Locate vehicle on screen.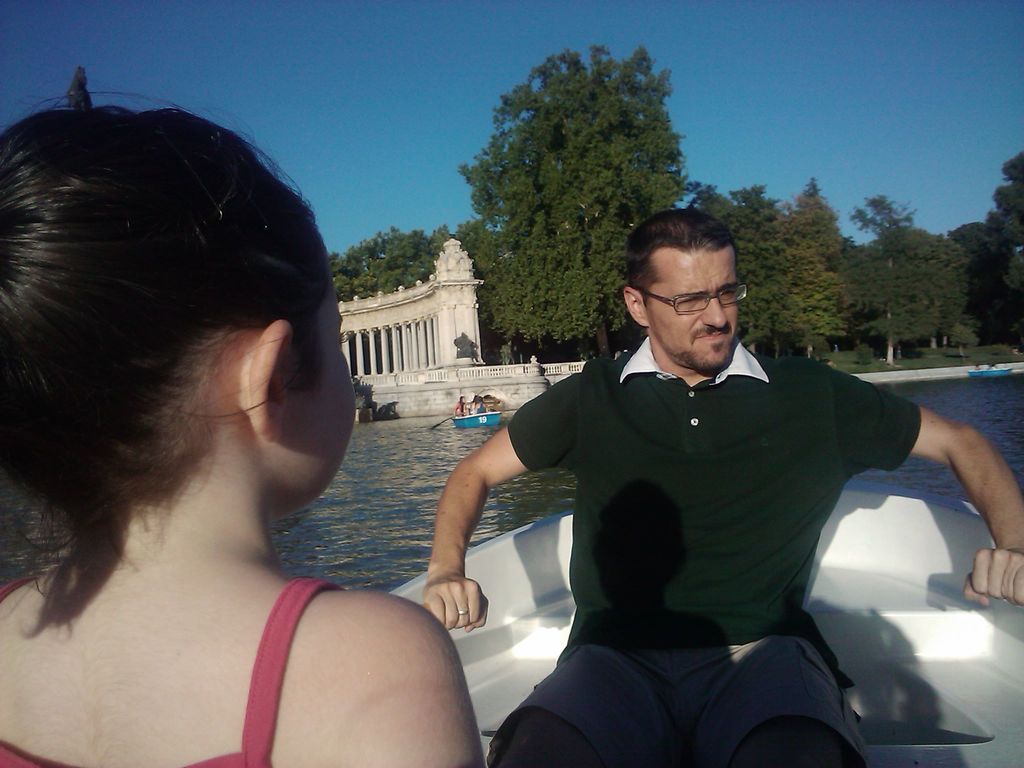
On screen at (x1=970, y1=367, x2=1014, y2=376).
